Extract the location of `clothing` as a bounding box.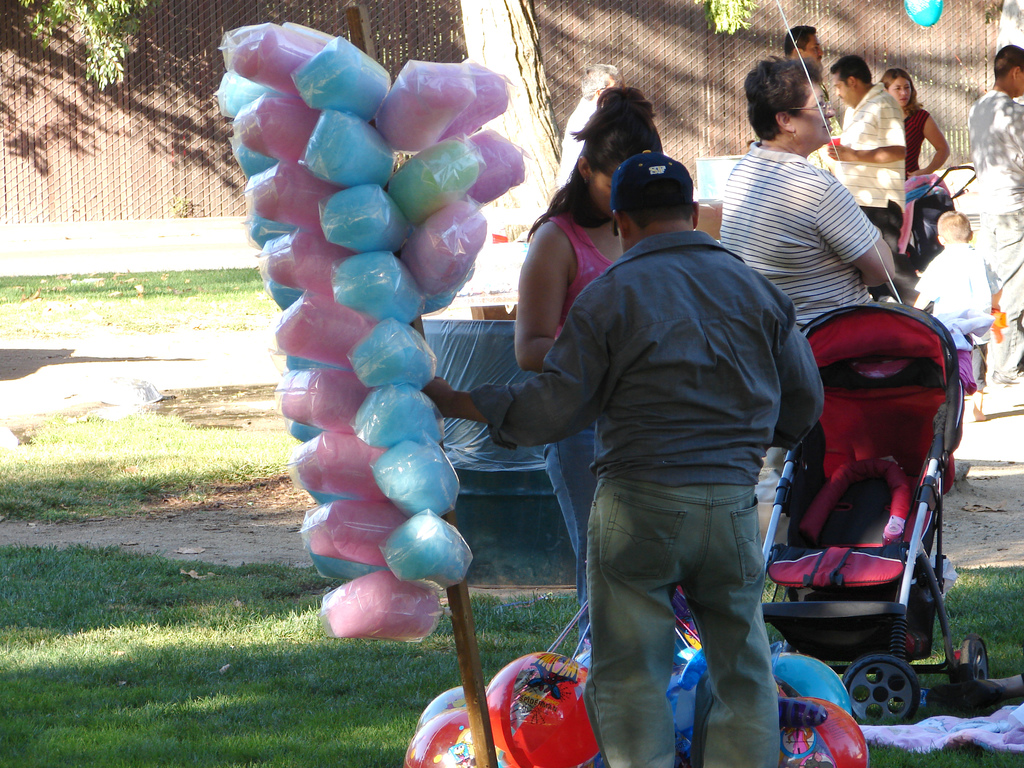
470, 236, 835, 767.
